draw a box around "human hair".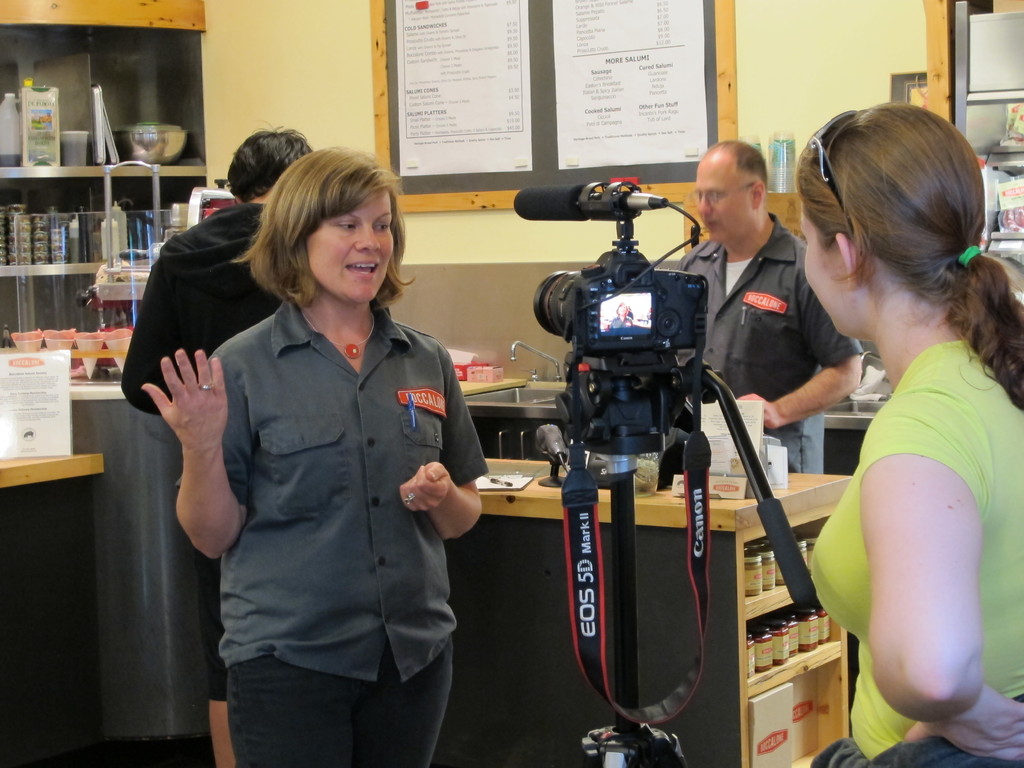
detection(223, 122, 316, 207).
